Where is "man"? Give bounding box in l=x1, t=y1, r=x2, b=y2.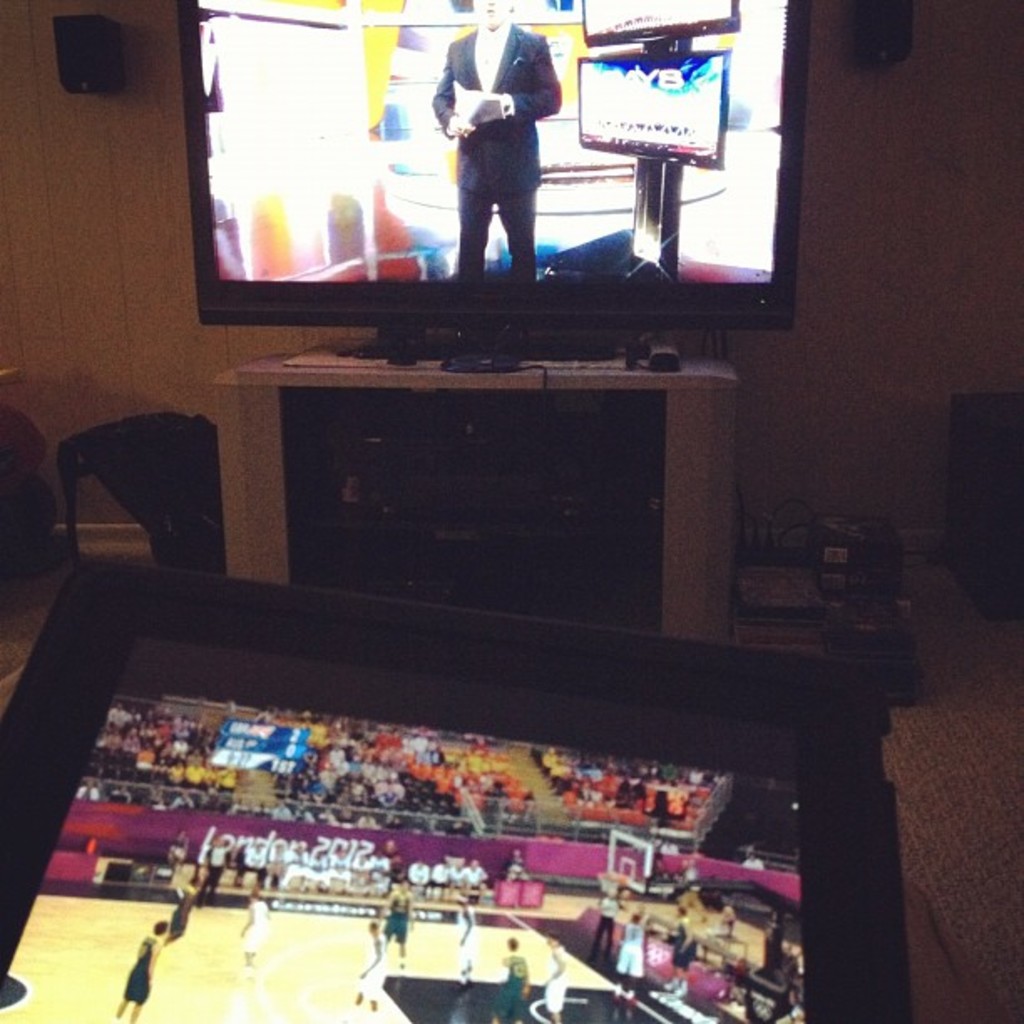
l=385, t=878, r=415, b=980.
